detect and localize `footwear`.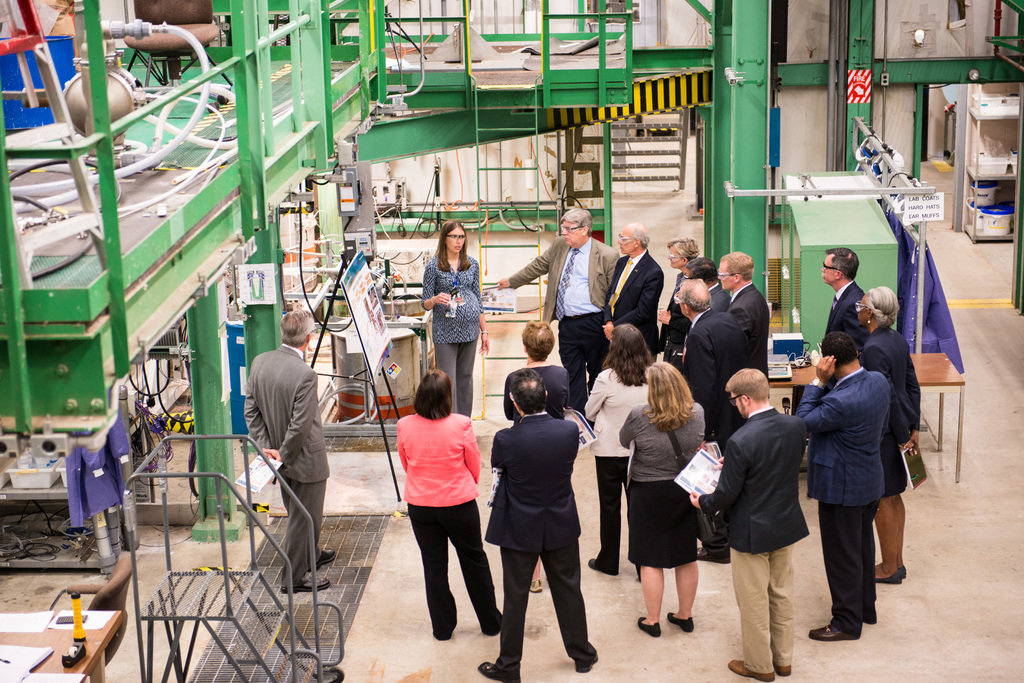
Localized at bbox=(532, 579, 548, 591).
